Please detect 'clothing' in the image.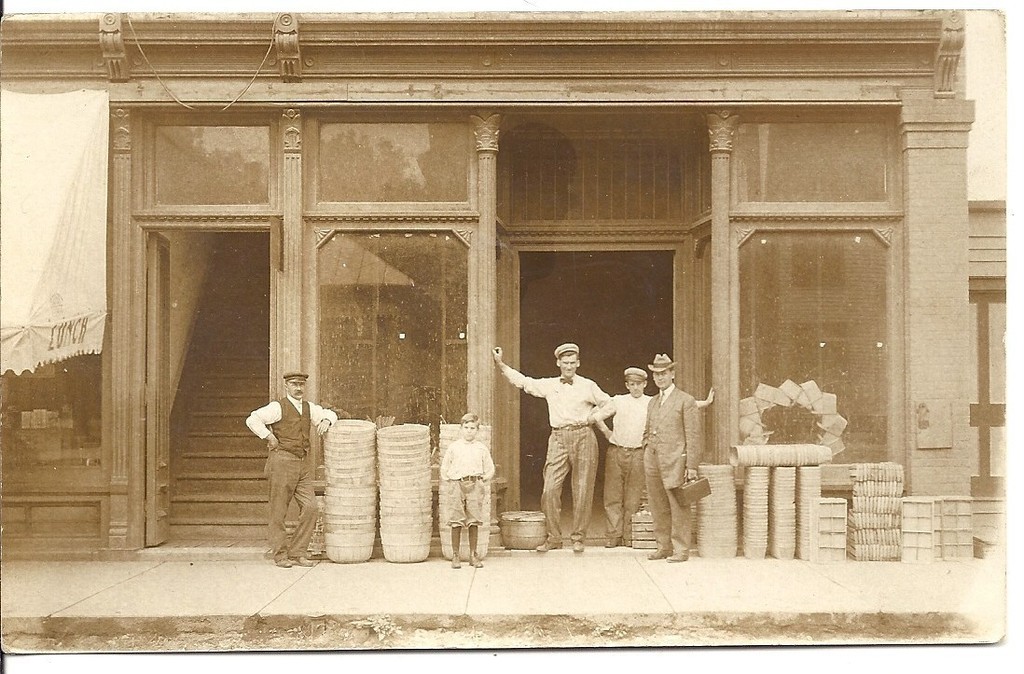
639,383,701,553.
